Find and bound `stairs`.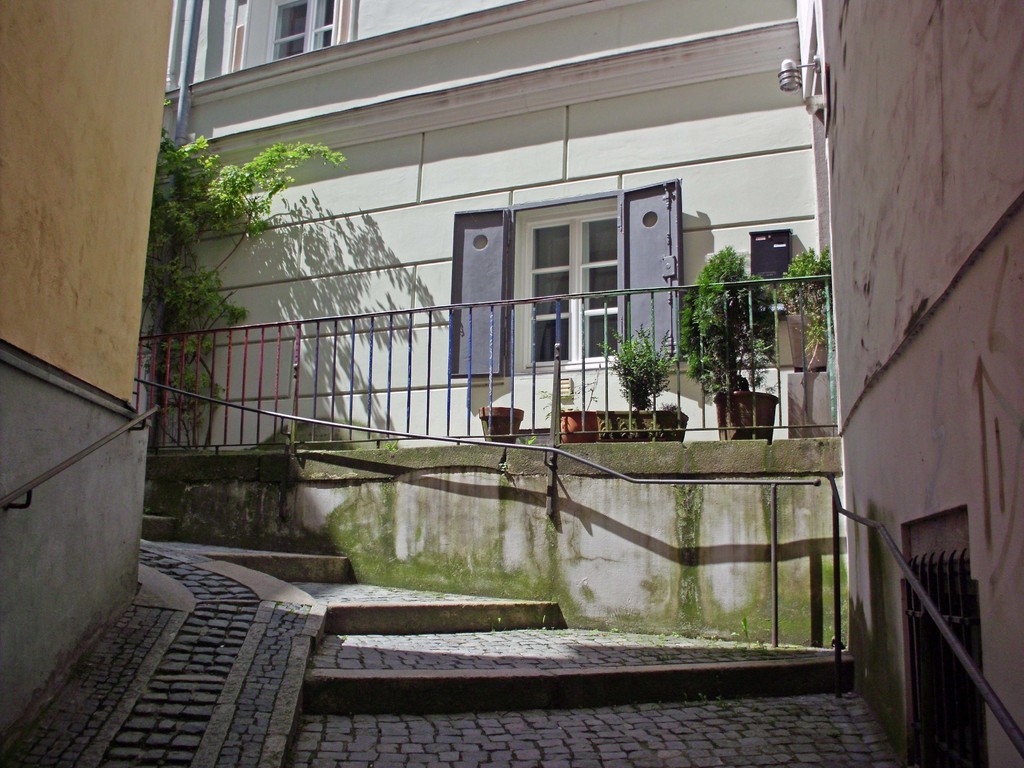
Bound: box(147, 539, 858, 708).
